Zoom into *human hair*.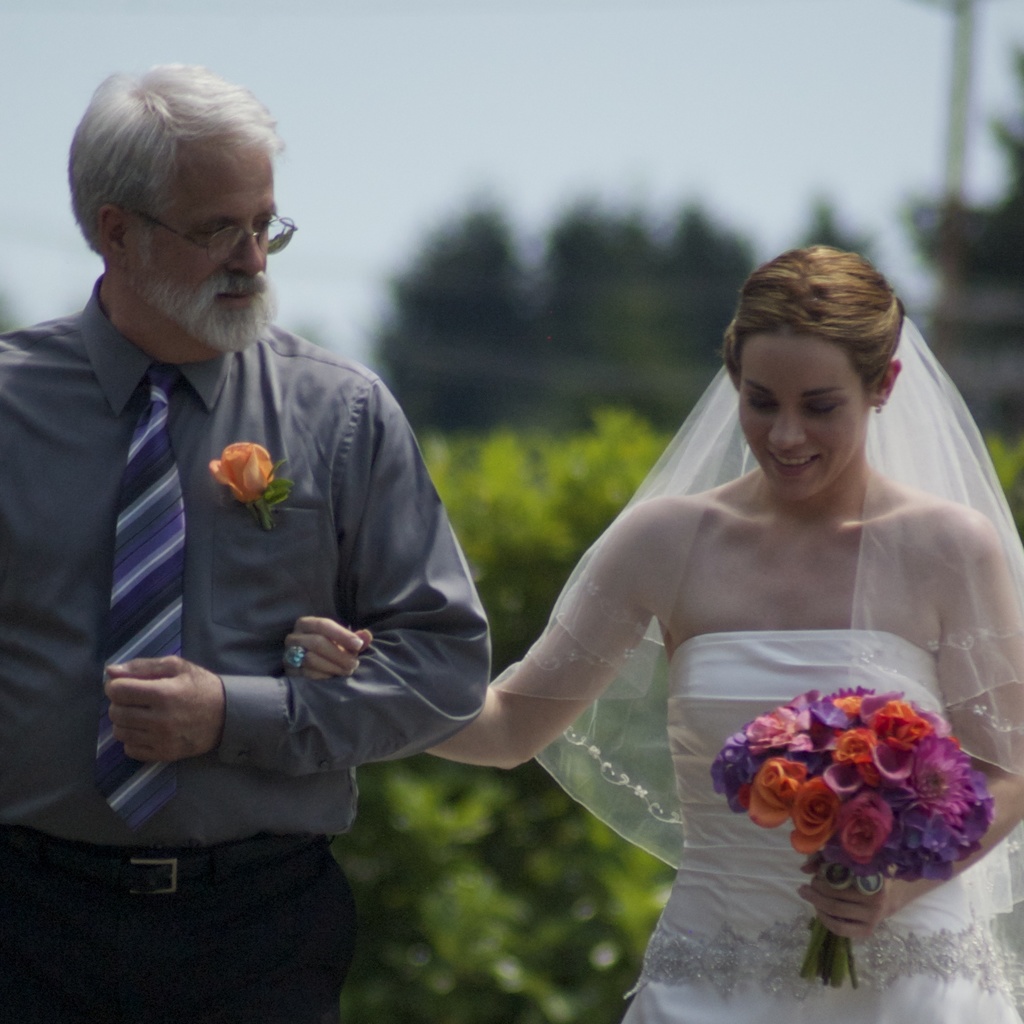
Zoom target: pyautogui.locateOnScreen(721, 244, 903, 405).
